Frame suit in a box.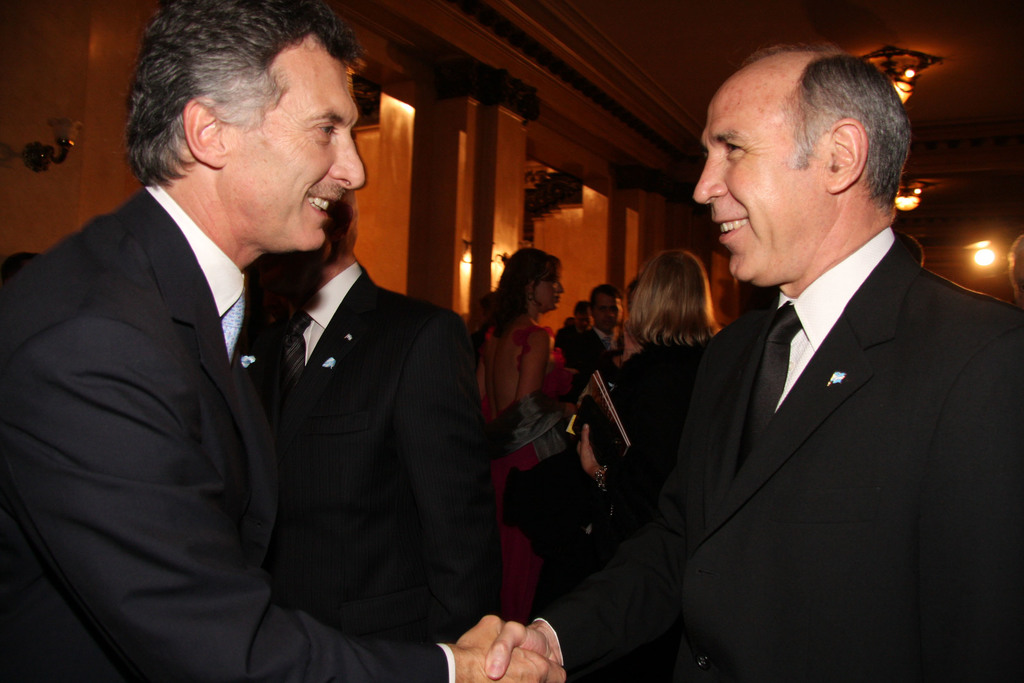
BBox(0, 188, 459, 682).
